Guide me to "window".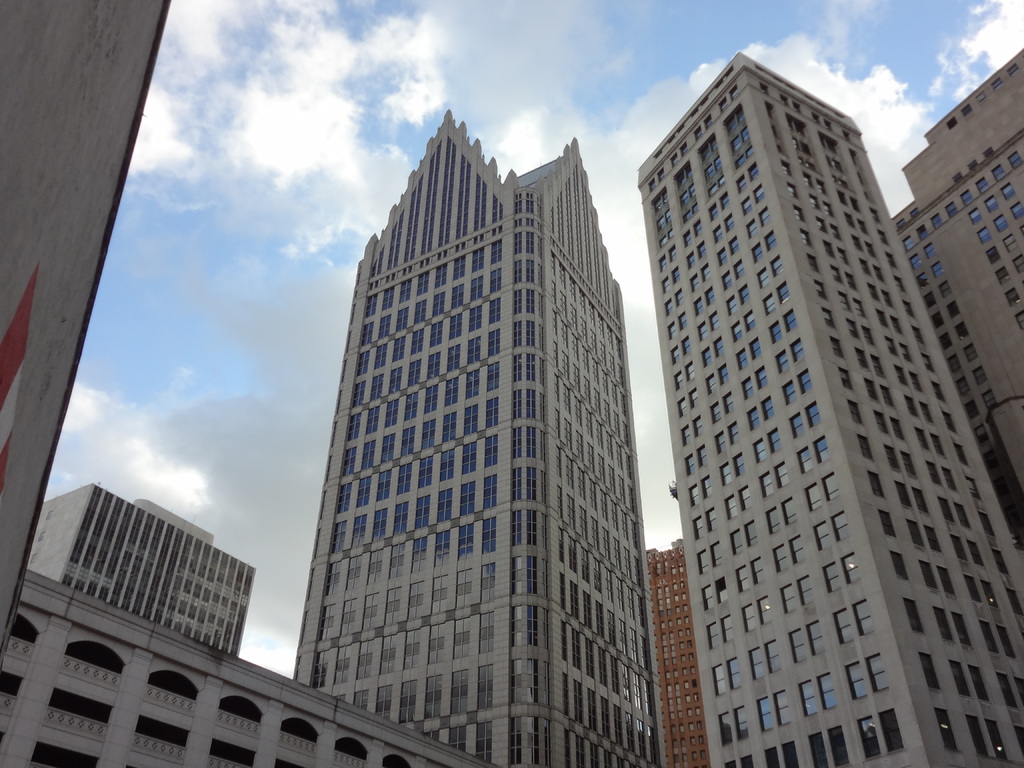
Guidance: region(657, 212, 673, 236).
